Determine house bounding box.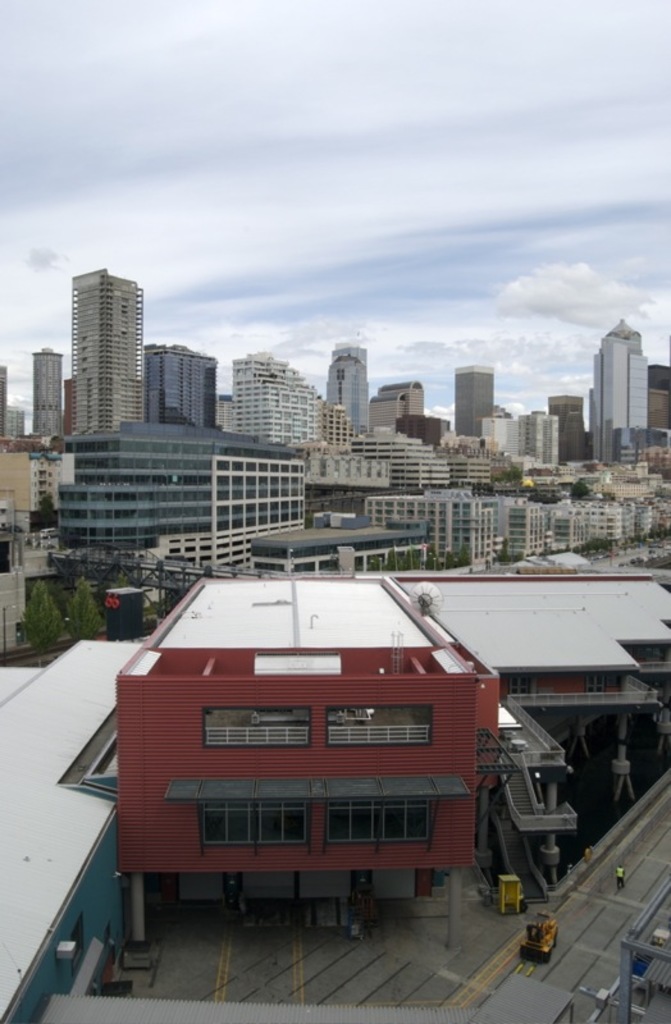
Determined: 151/346/209/433.
